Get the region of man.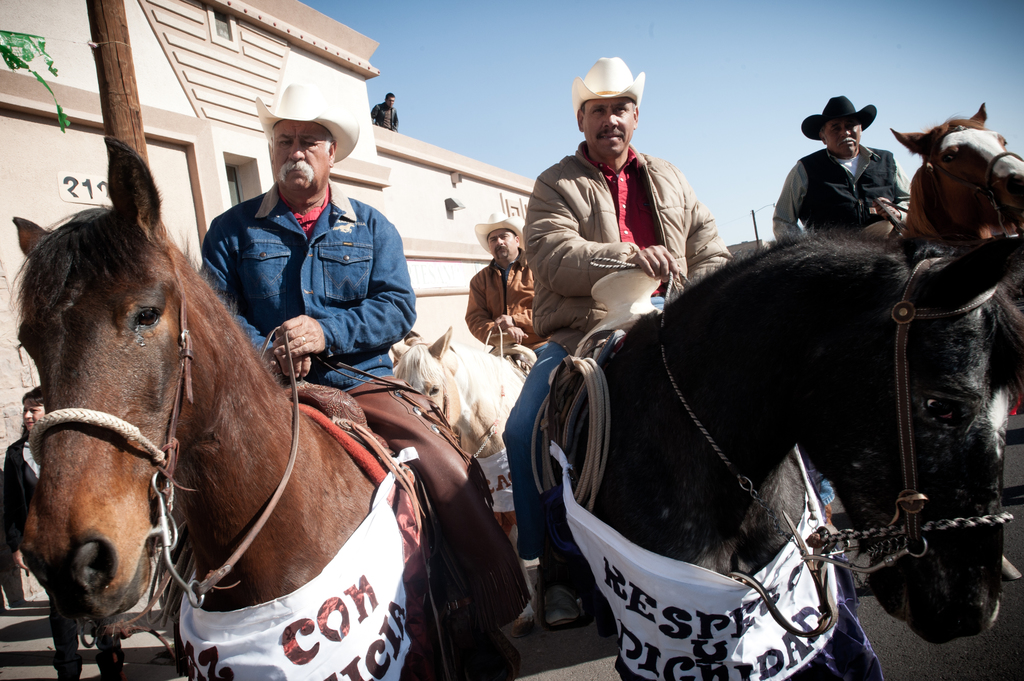
detection(188, 76, 534, 678).
